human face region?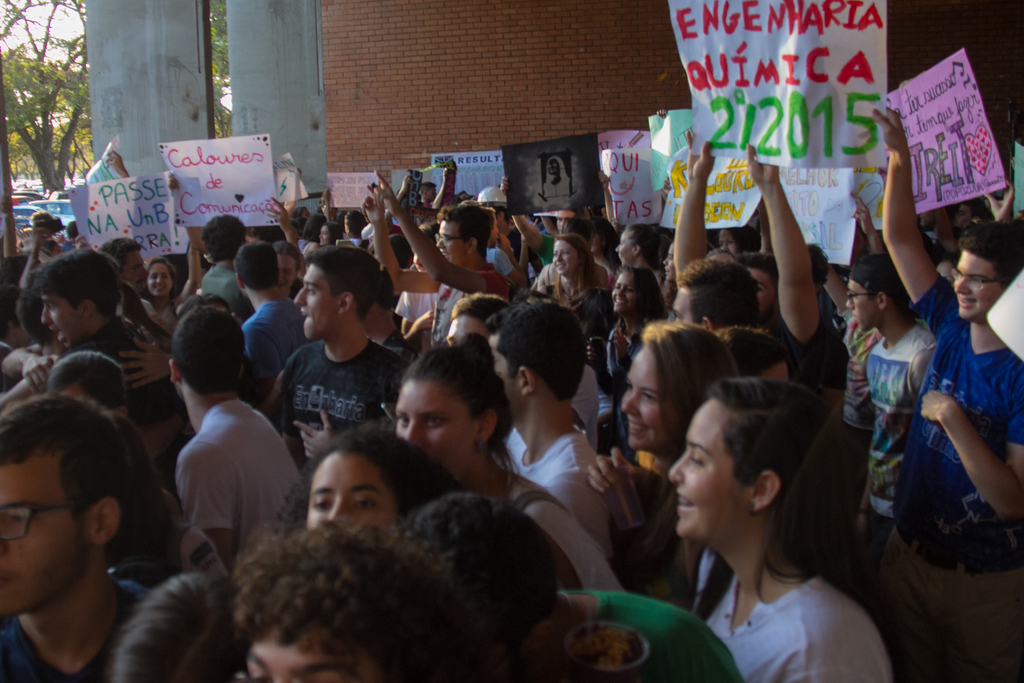
select_region(665, 403, 757, 546)
